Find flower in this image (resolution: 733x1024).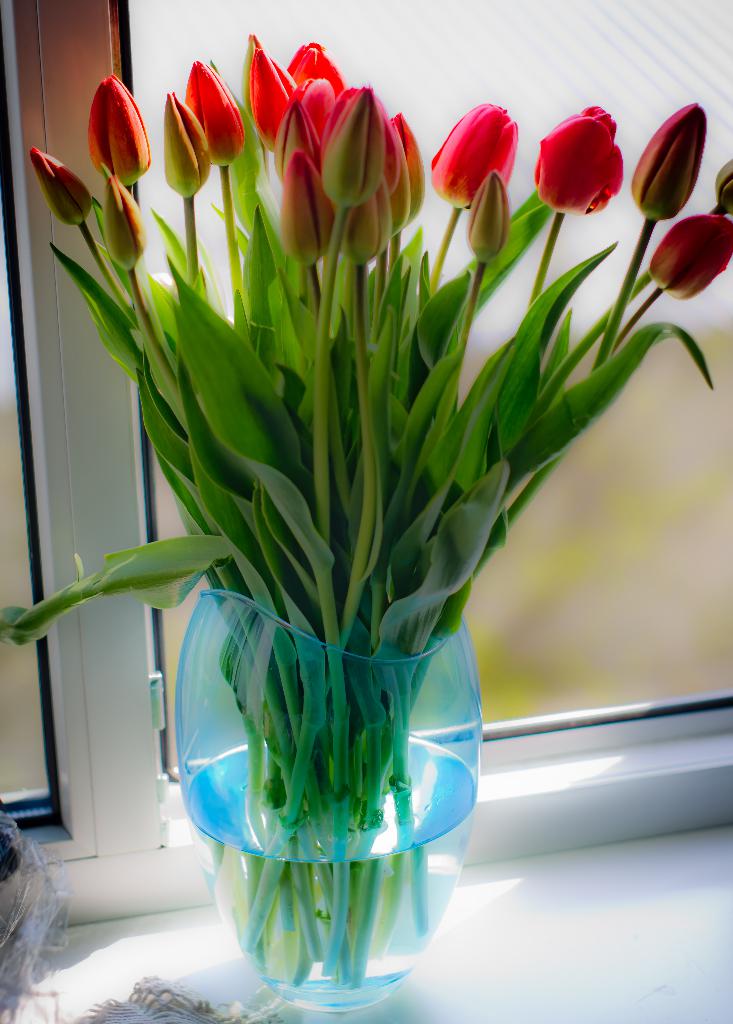
17 32 732 294.
